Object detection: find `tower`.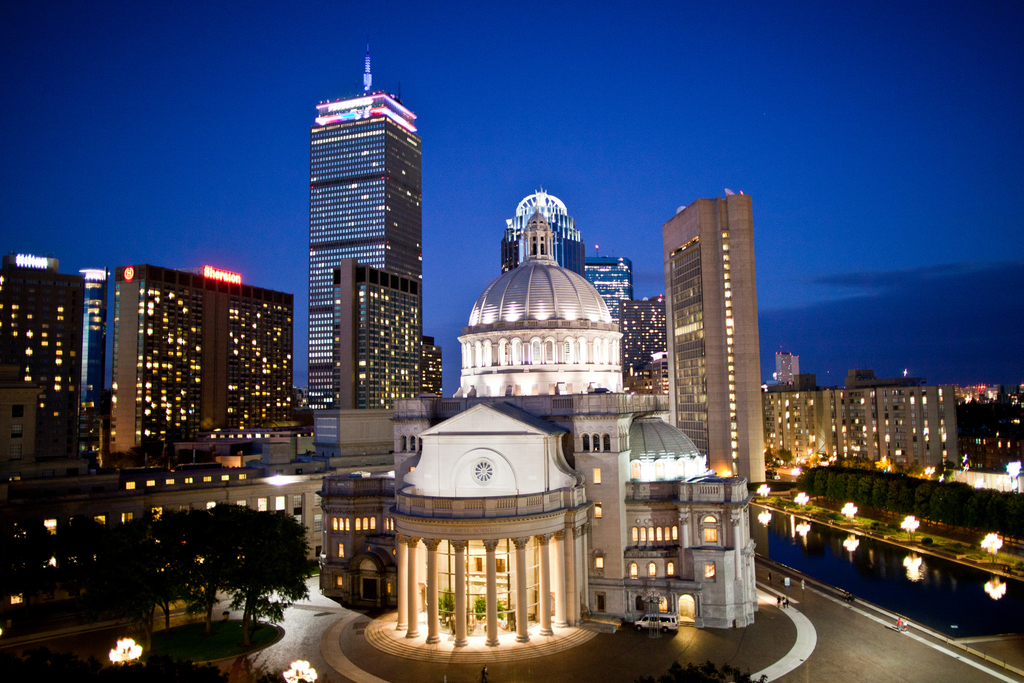
{"x1": 300, "y1": 86, "x2": 447, "y2": 444}.
